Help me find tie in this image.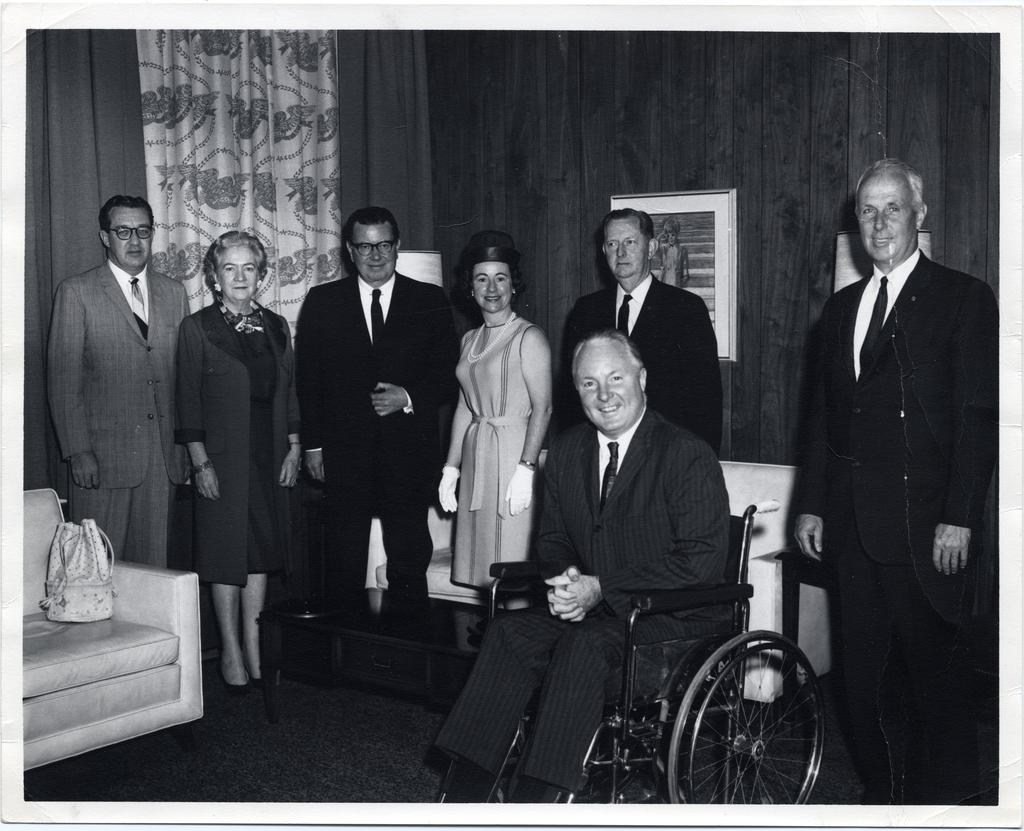
Found it: {"left": 127, "top": 273, "right": 146, "bottom": 338}.
